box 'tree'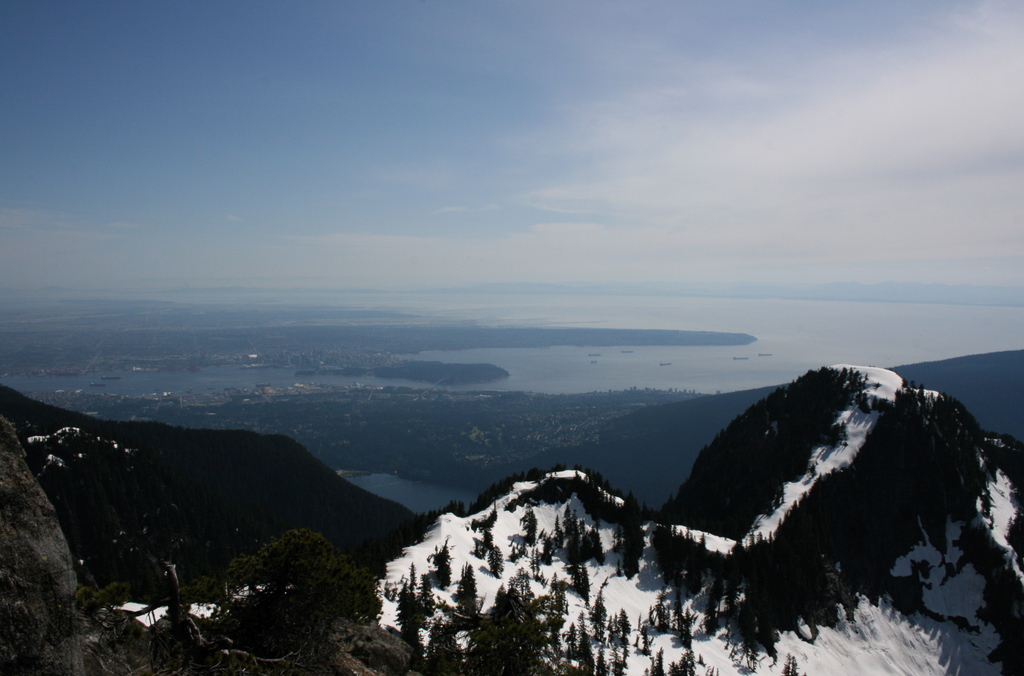
(x1=390, y1=581, x2=427, y2=653)
